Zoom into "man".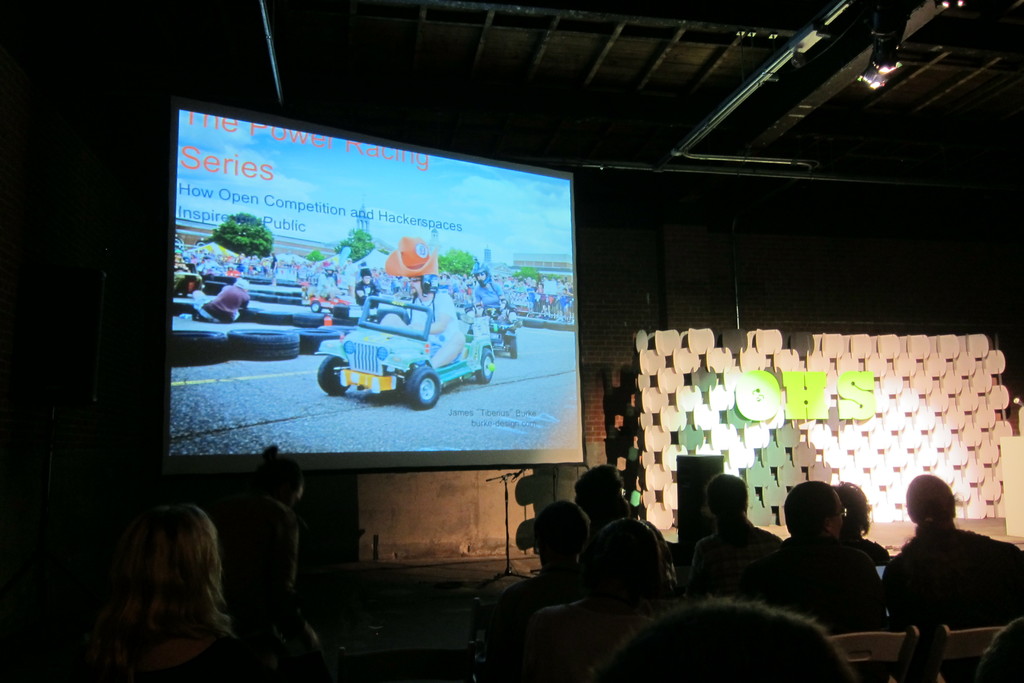
Zoom target: {"x1": 596, "y1": 598, "x2": 858, "y2": 682}.
